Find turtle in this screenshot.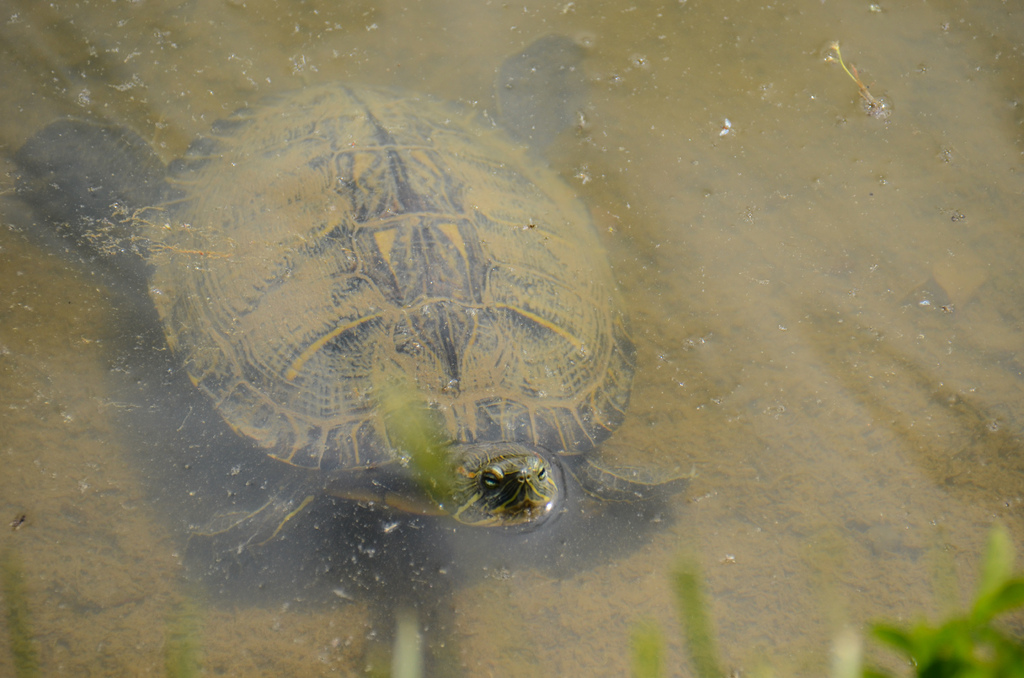
The bounding box for turtle is 5, 30, 698, 561.
